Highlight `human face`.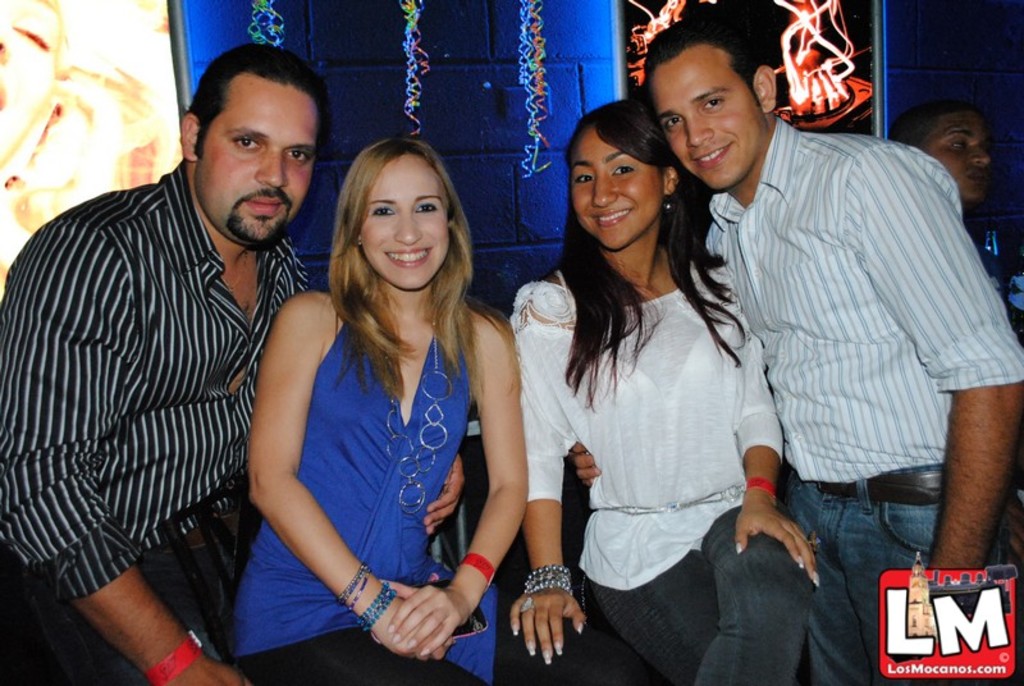
Highlighted region: (649,42,764,189).
